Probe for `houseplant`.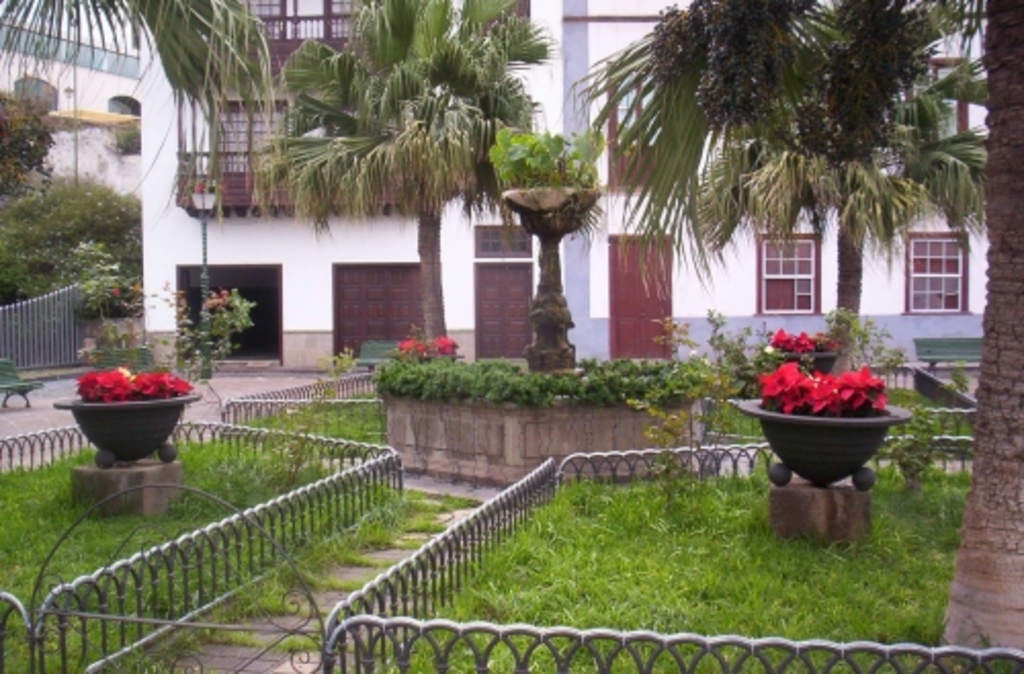
Probe result: [left=76, top=246, right=156, bottom=352].
